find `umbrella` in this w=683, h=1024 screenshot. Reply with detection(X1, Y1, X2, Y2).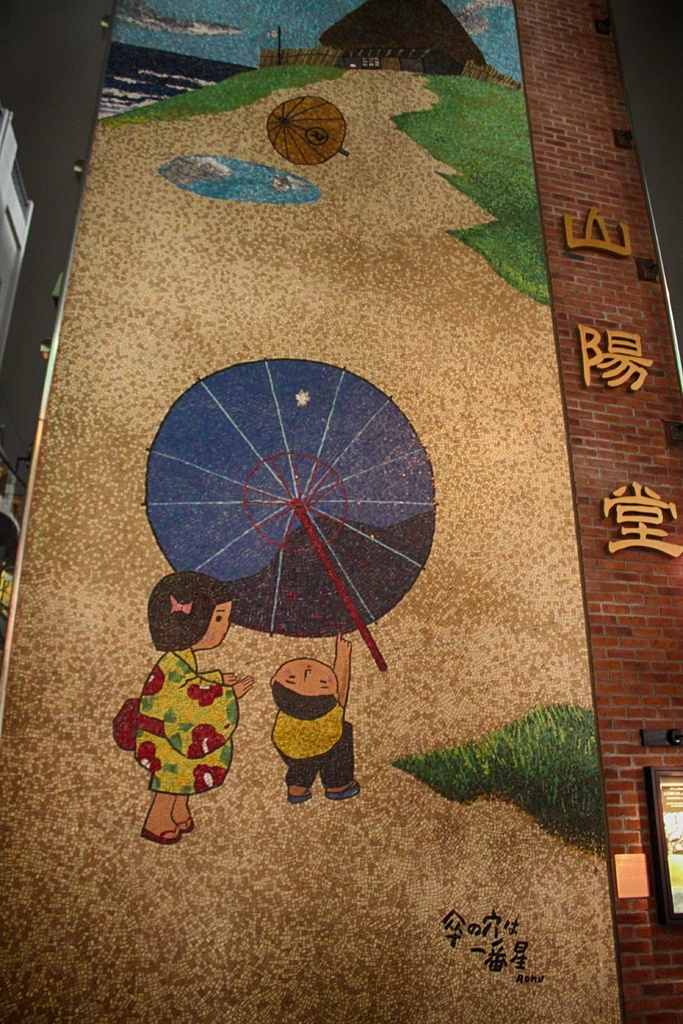
detection(265, 92, 350, 169).
